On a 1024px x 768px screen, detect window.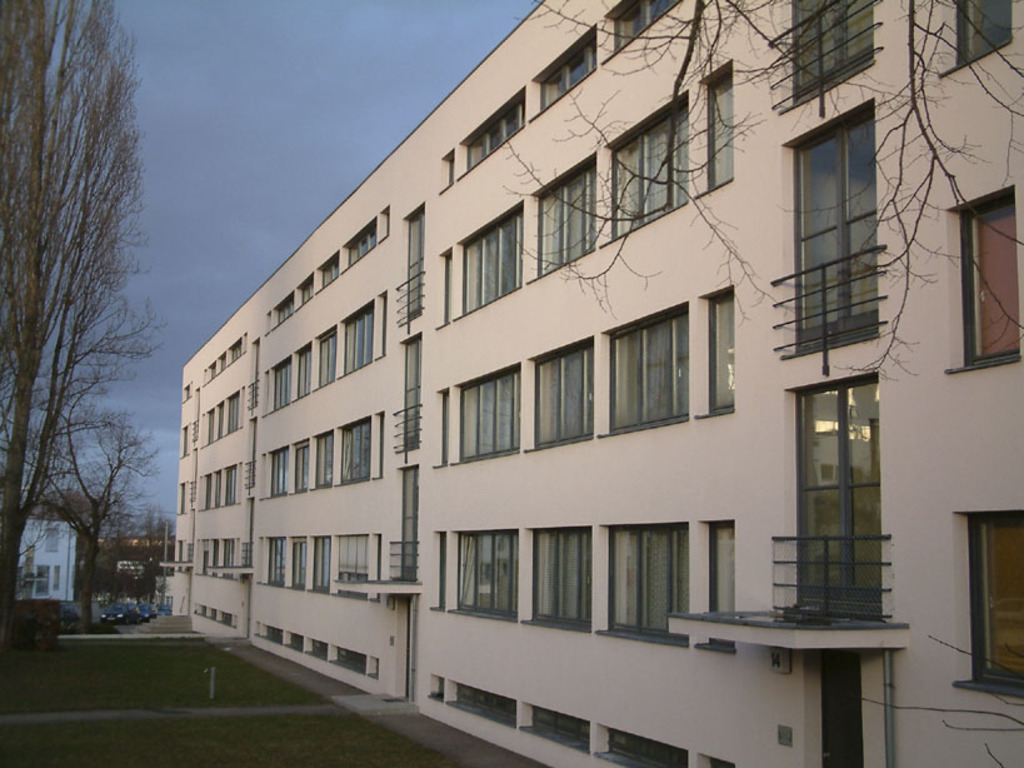
[left=610, top=295, right=690, bottom=422].
